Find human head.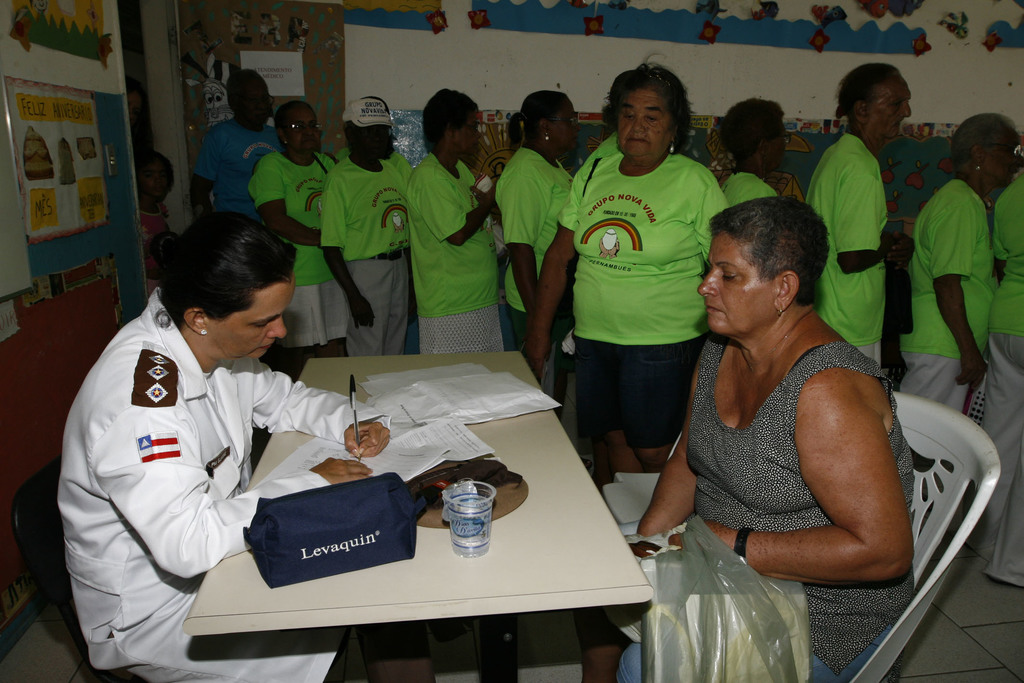
341 95 399 165.
